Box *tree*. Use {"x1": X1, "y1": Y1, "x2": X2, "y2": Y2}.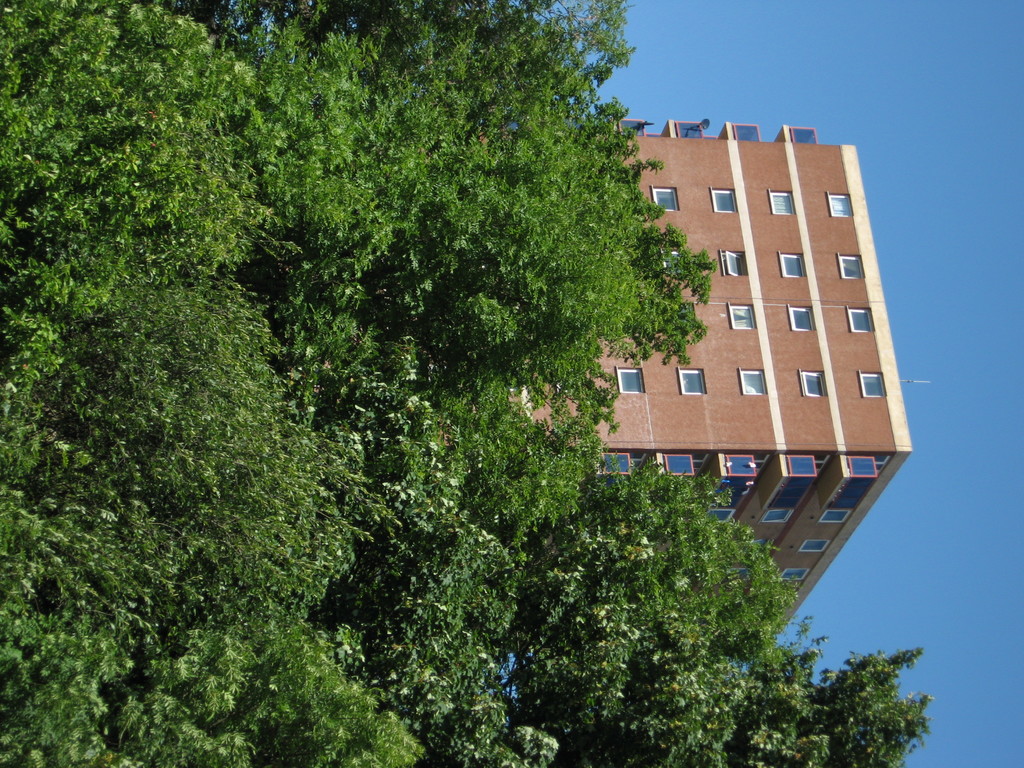
{"x1": 0, "y1": 0, "x2": 931, "y2": 767}.
